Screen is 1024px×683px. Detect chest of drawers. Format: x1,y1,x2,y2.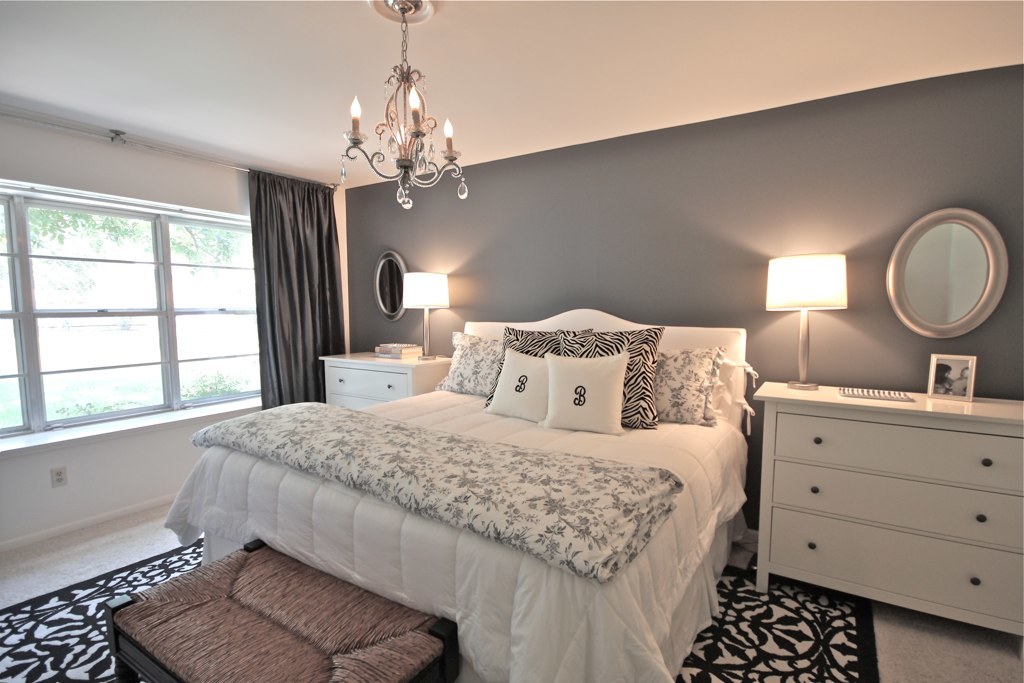
319,352,453,407.
